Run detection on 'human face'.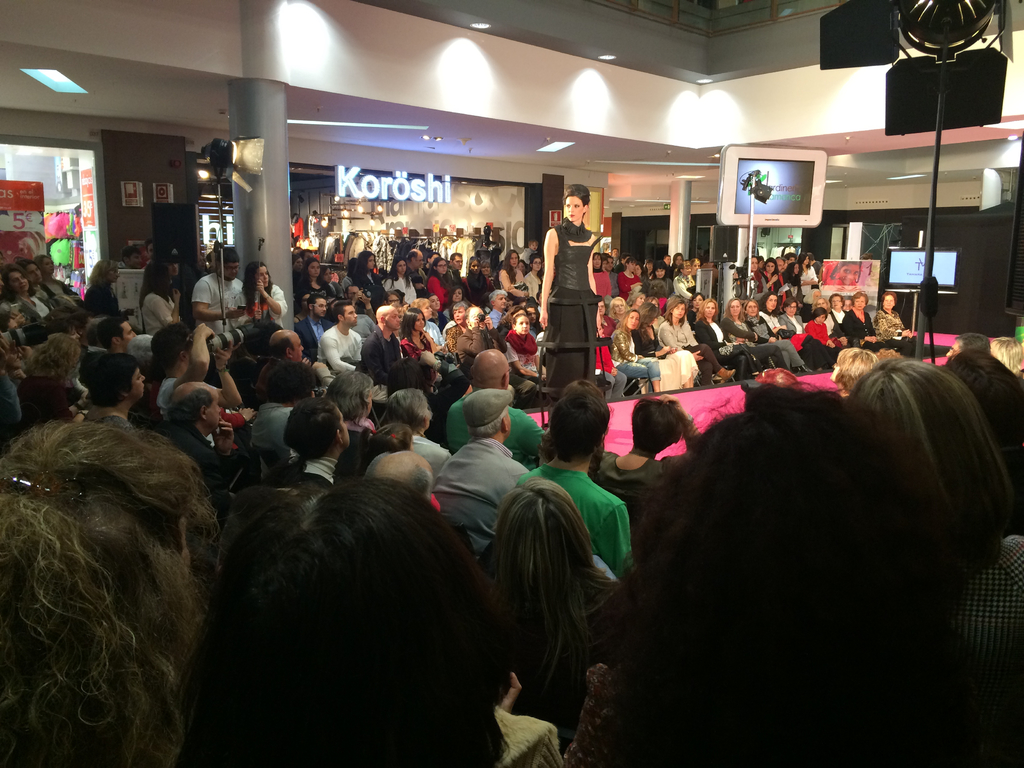
Result: bbox(428, 308, 433, 319).
